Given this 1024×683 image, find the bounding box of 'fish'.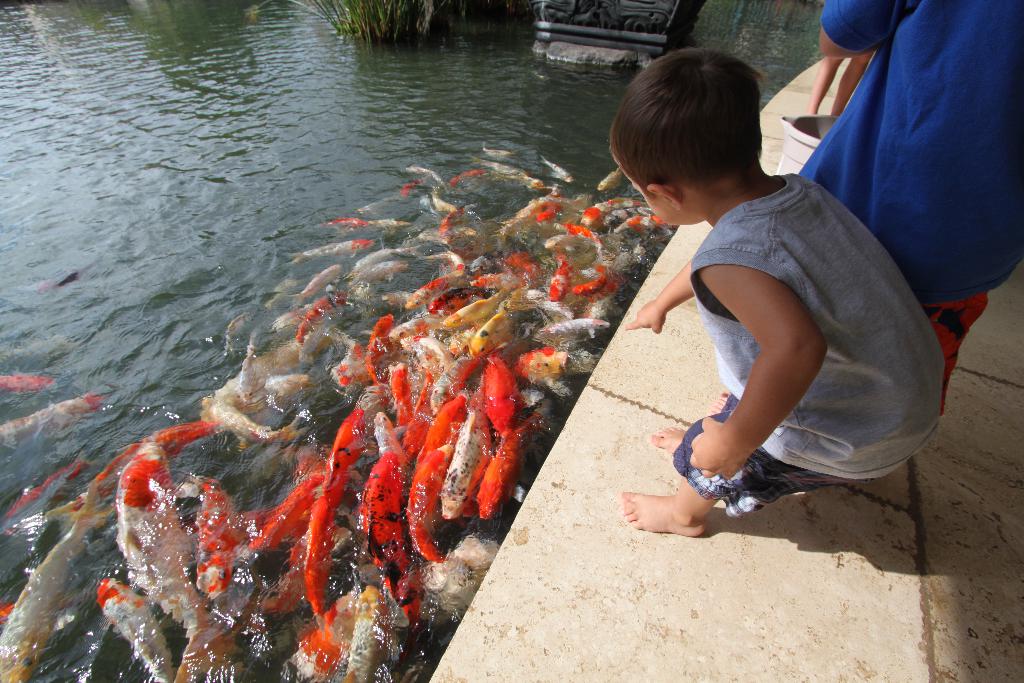
{"left": 593, "top": 170, "right": 623, "bottom": 192}.
